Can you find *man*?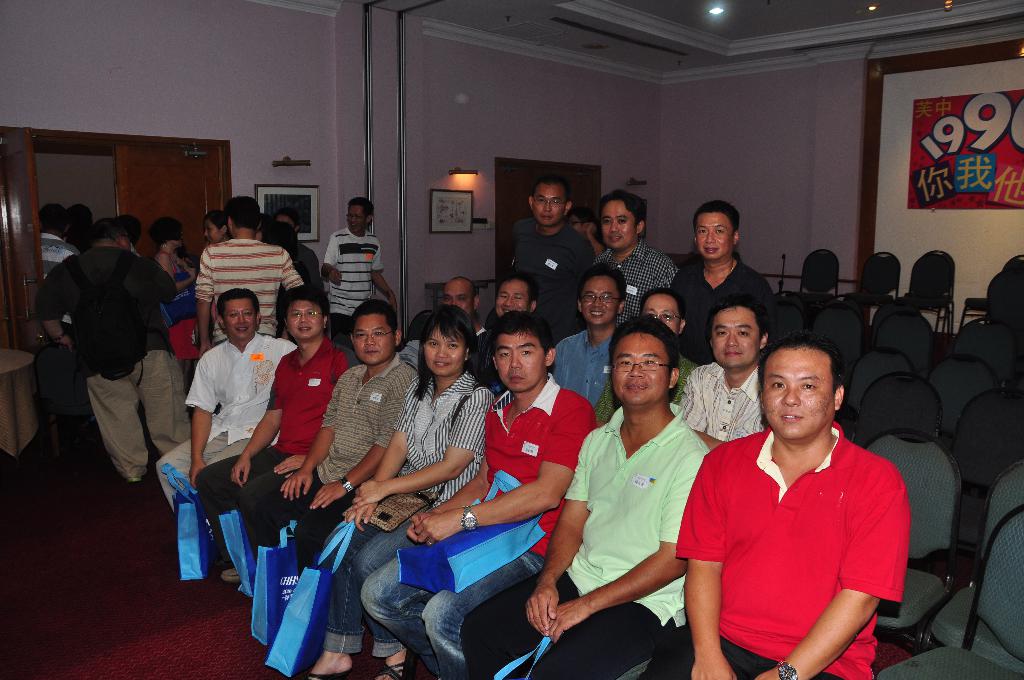
Yes, bounding box: x1=36, y1=216, x2=191, y2=482.
